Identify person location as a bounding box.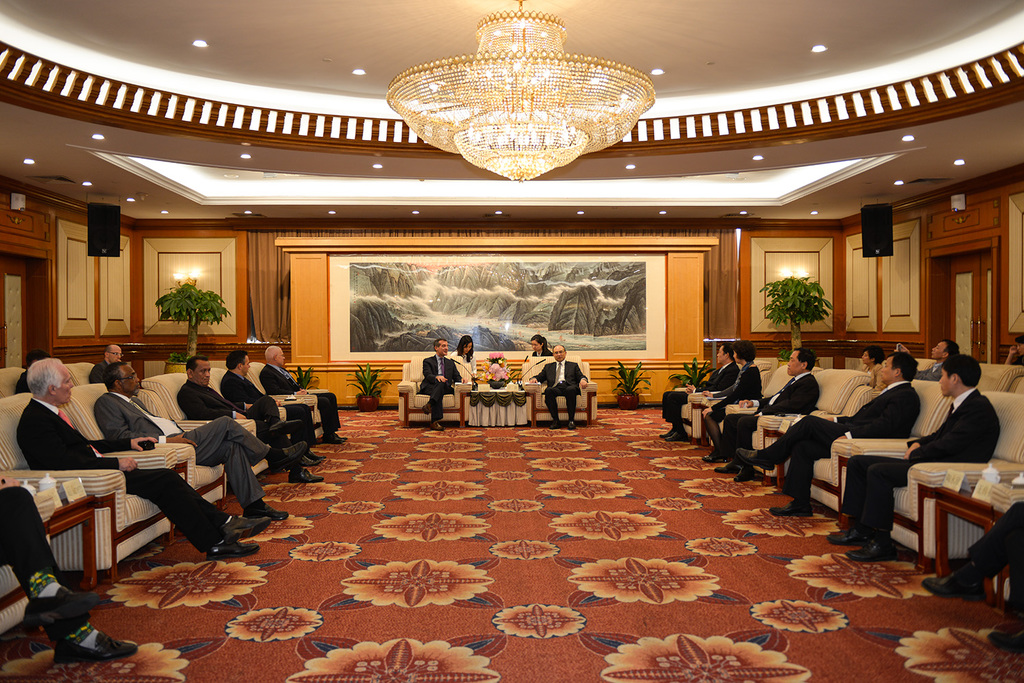
detection(455, 339, 479, 382).
